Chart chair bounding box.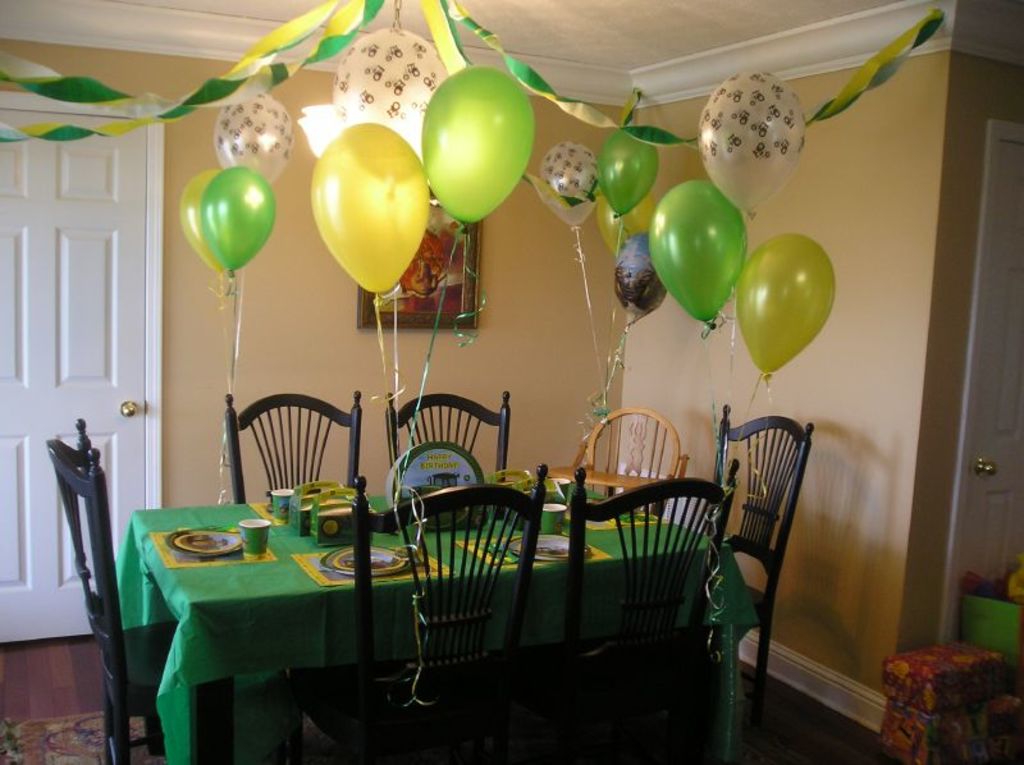
Charted: bbox=(581, 399, 699, 521).
